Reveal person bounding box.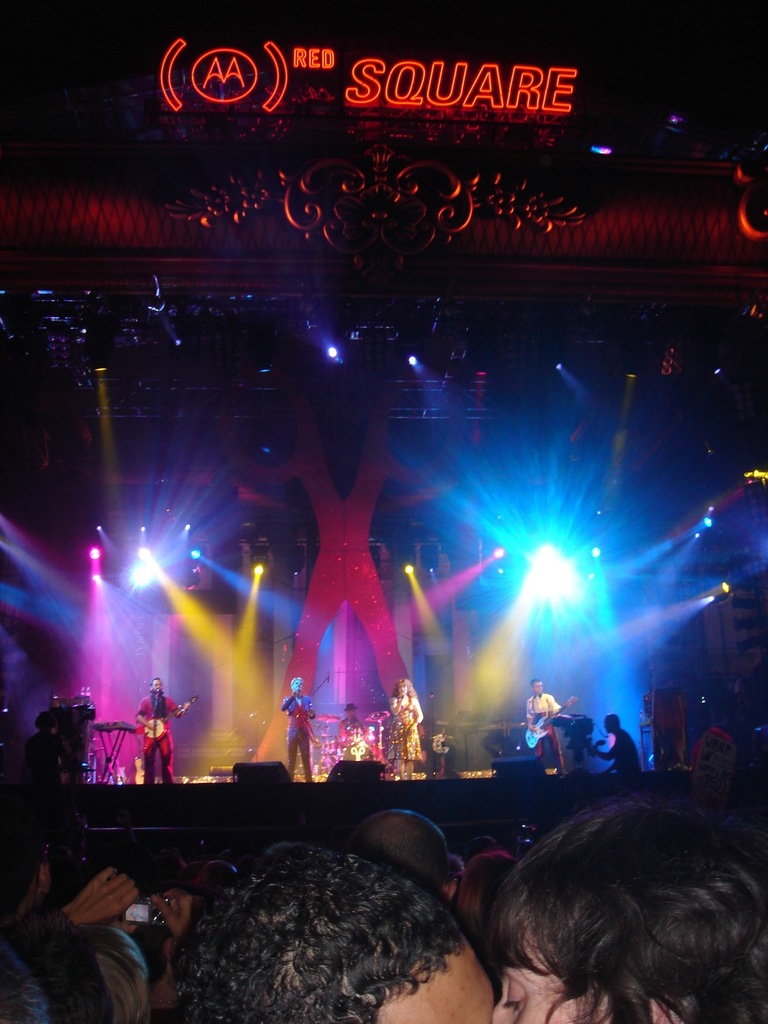
Revealed: <region>488, 786, 767, 1023</region>.
